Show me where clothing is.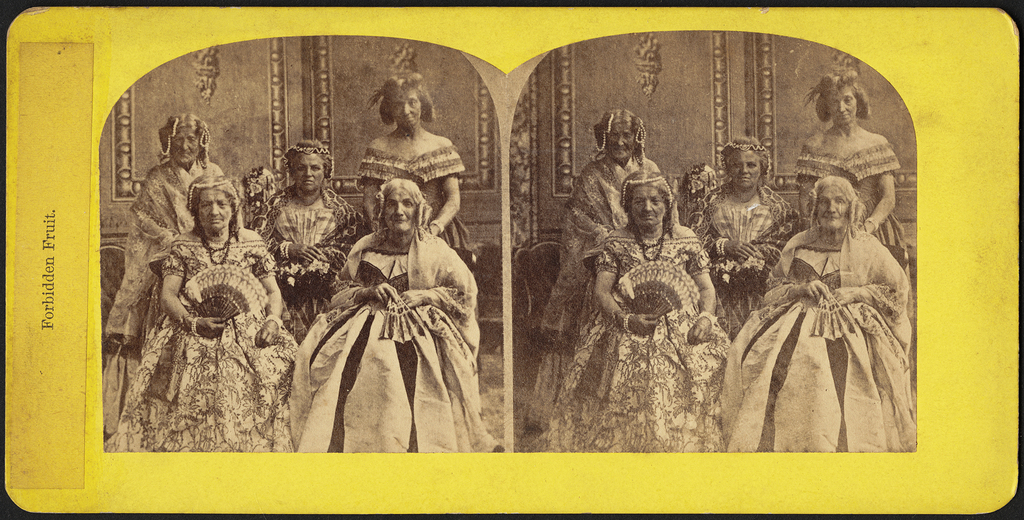
clothing is at crop(705, 227, 922, 451).
